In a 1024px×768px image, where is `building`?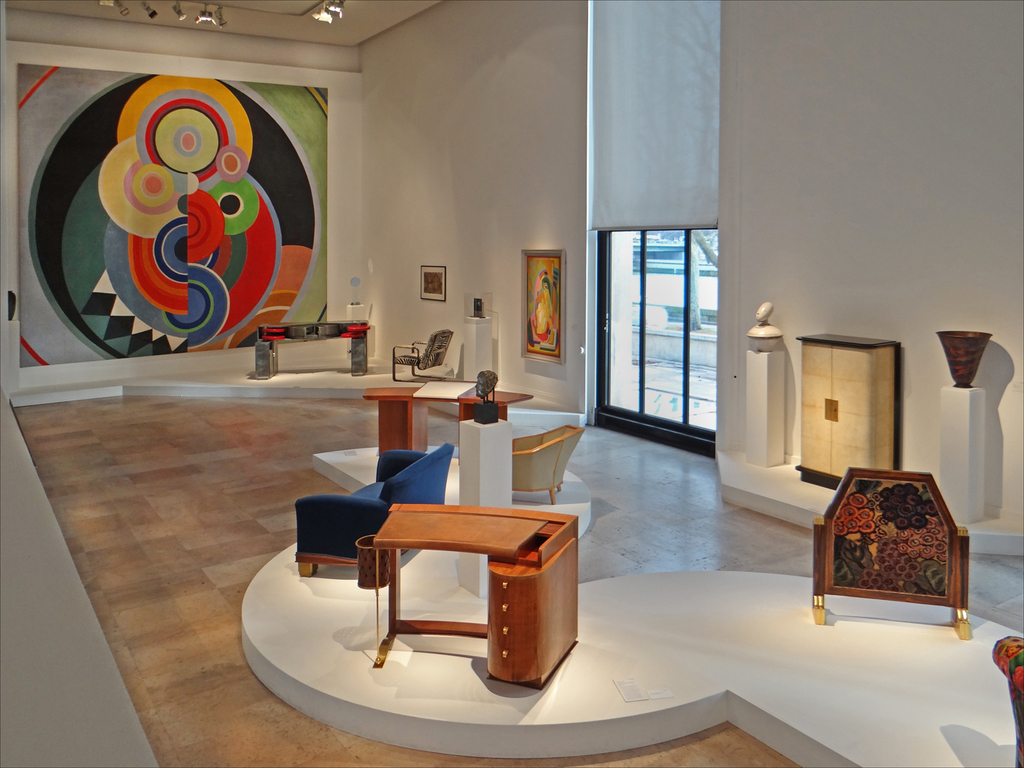
l=0, t=0, r=1023, b=767.
